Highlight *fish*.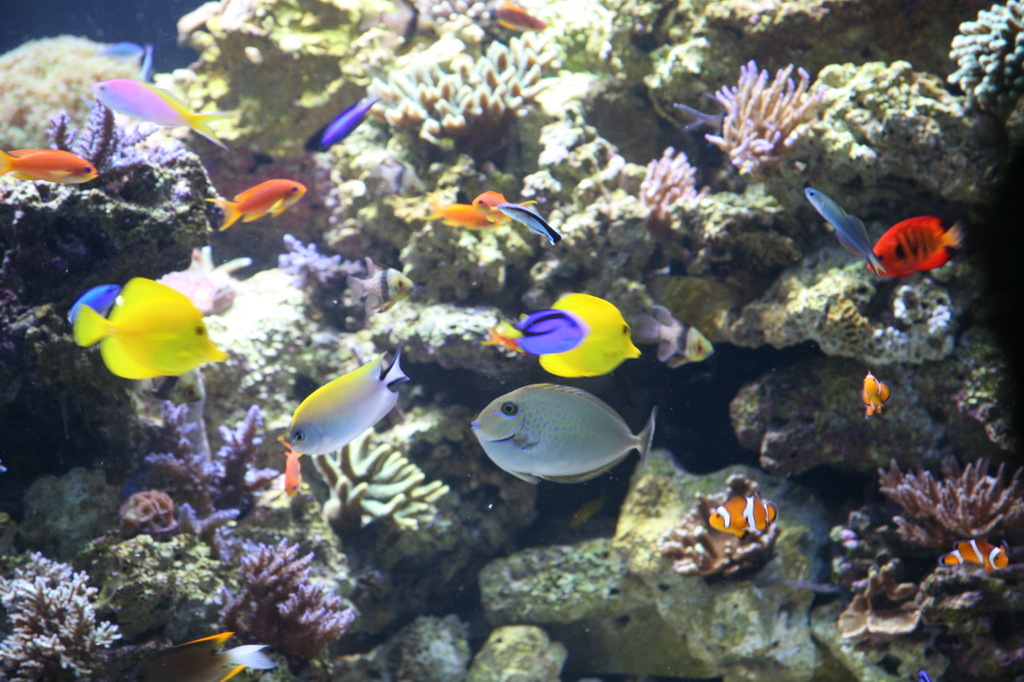
Highlighted region: x1=478 y1=5 x2=546 y2=33.
